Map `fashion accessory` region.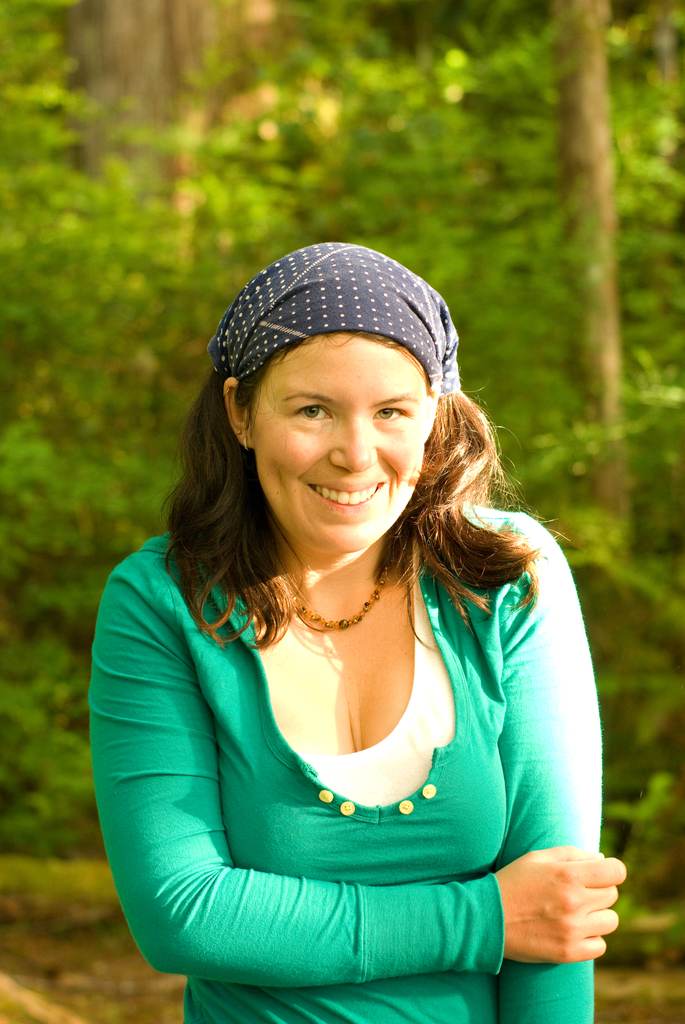
Mapped to 233 435 248 442.
